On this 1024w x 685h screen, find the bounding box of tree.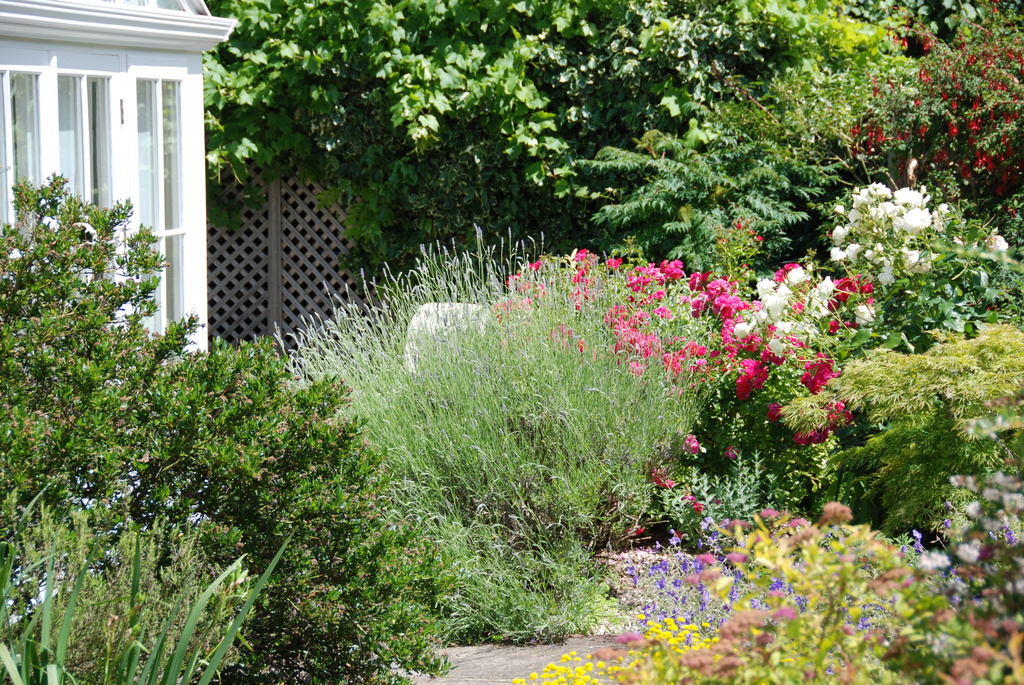
Bounding box: bbox(847, 0, 1023, 211).
